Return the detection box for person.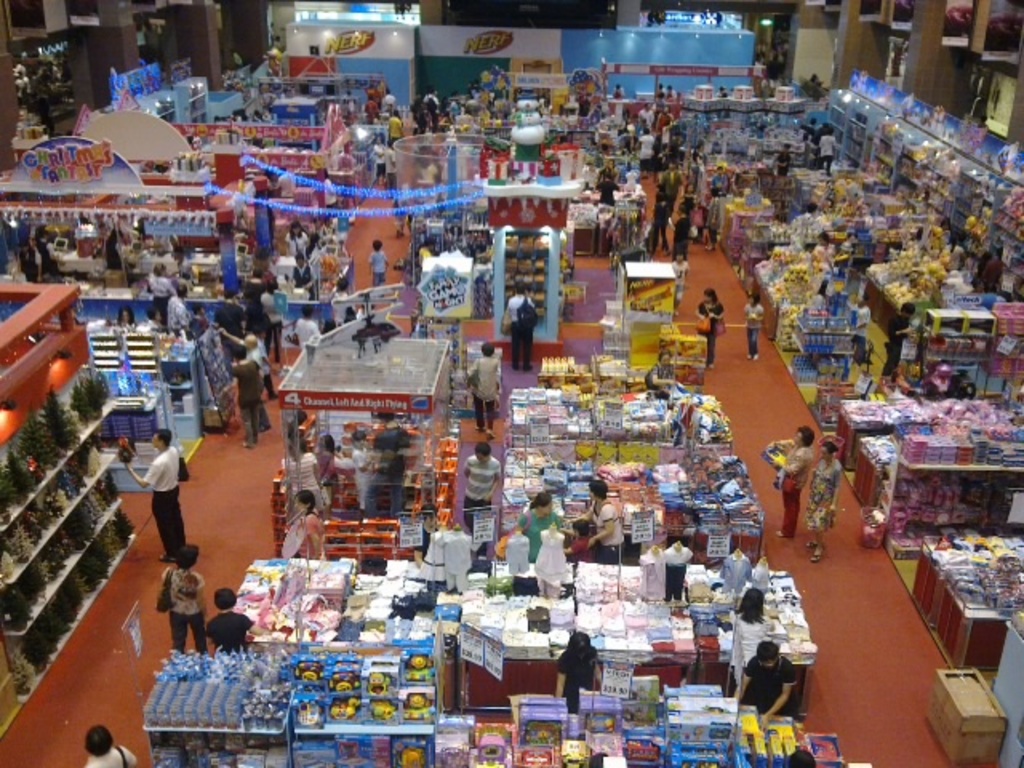
202/589/267/659.
